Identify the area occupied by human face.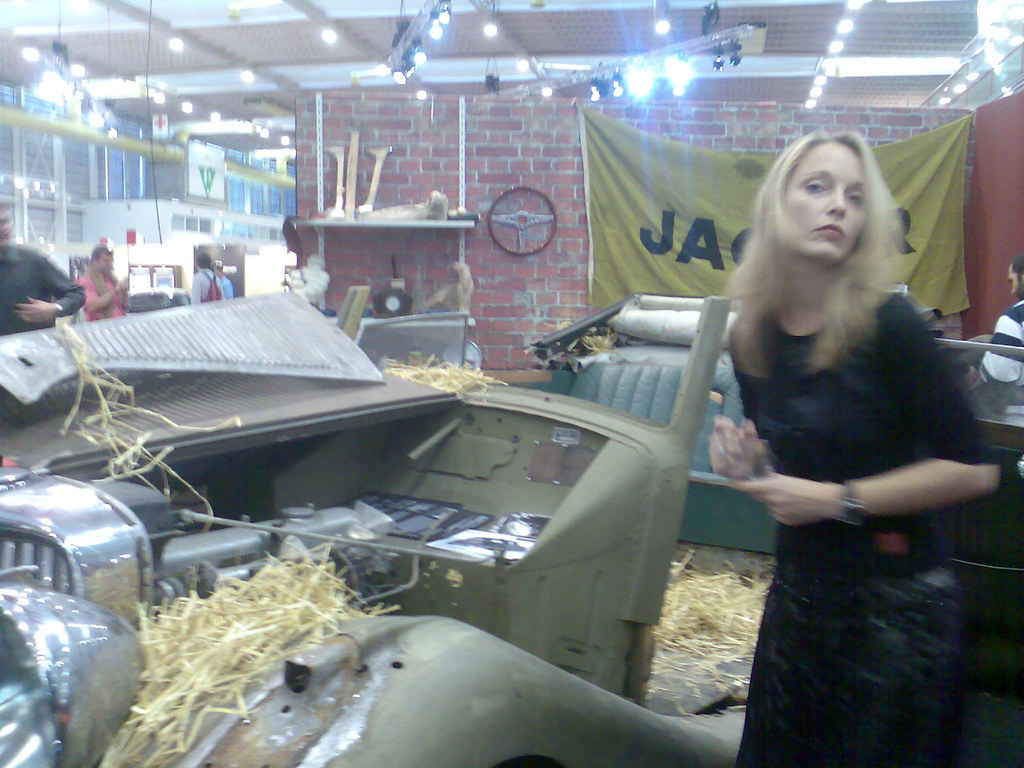
Area: box(780, 142, 880, 265).
